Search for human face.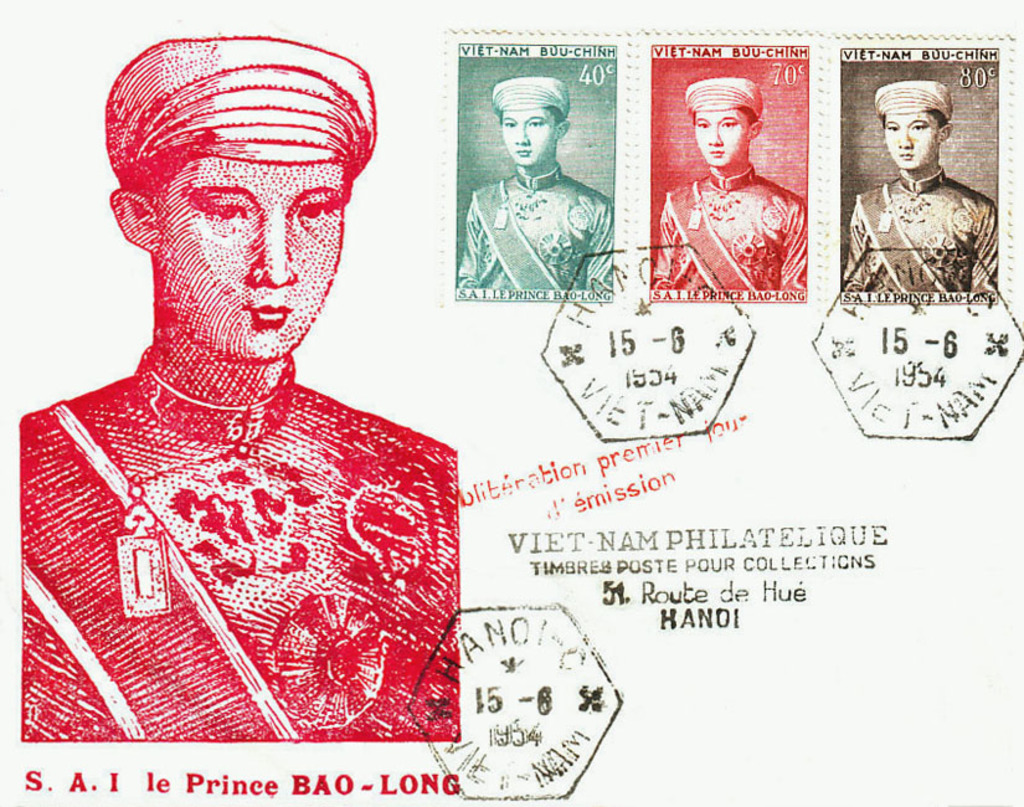
Found at left=499, top=109, right=552, bottom=160.
